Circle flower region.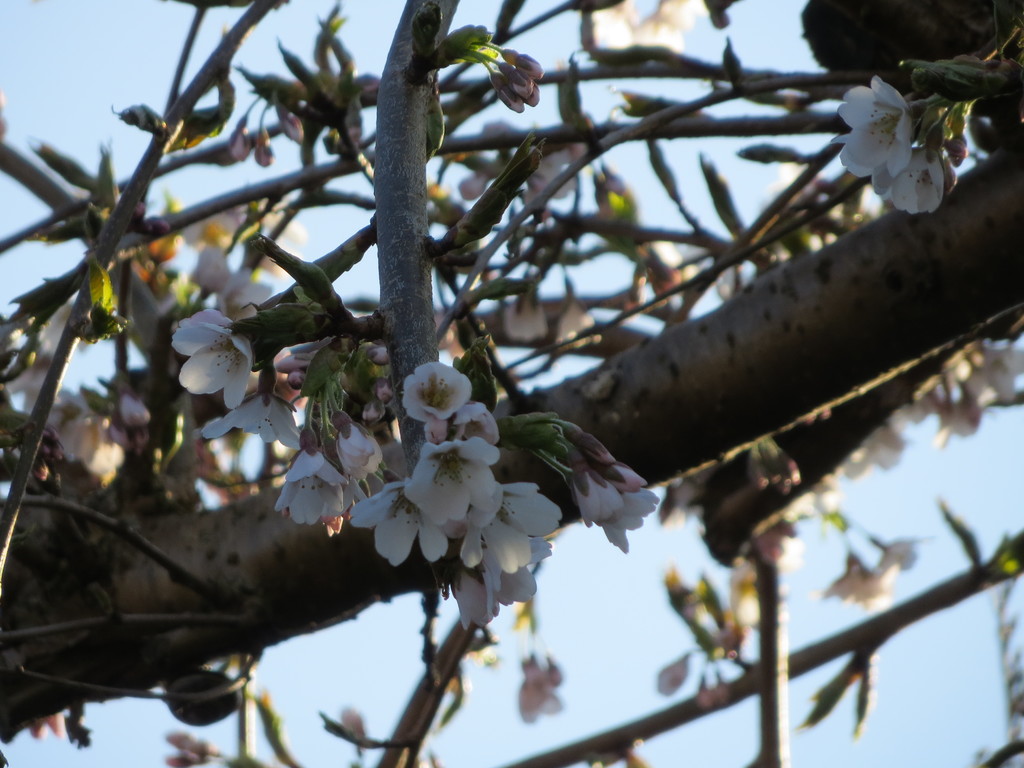
Region: bbox(553, 291, 600, 351).
